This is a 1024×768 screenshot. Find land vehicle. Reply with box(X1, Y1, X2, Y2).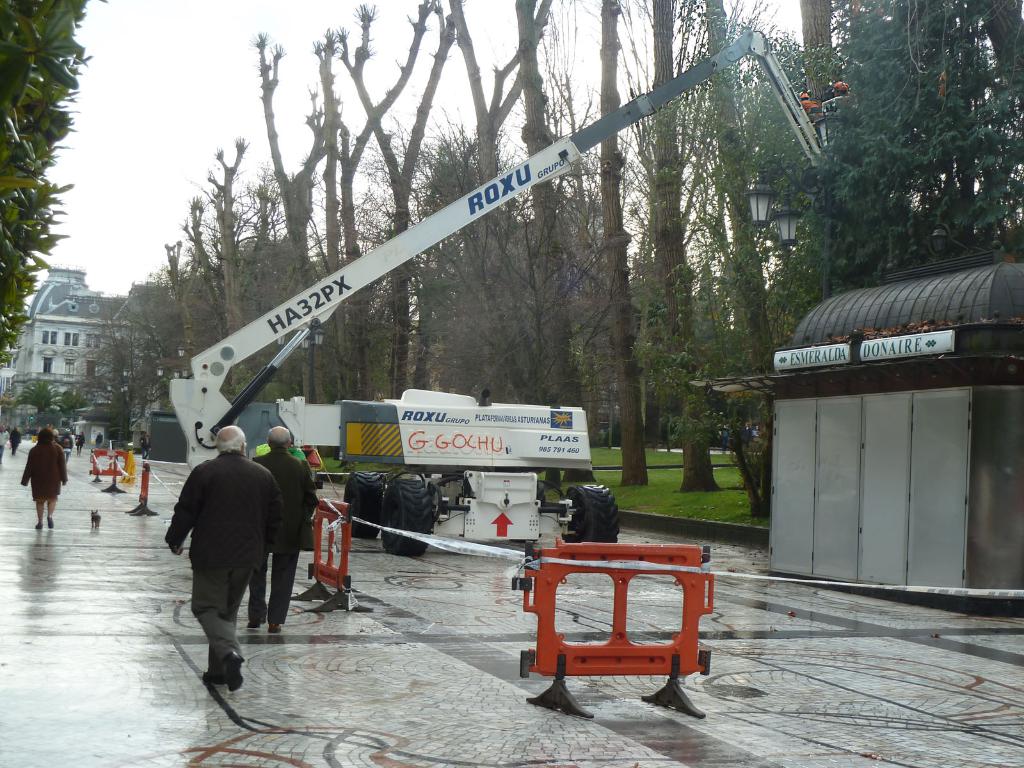
box(165, 36, 860, 554).
